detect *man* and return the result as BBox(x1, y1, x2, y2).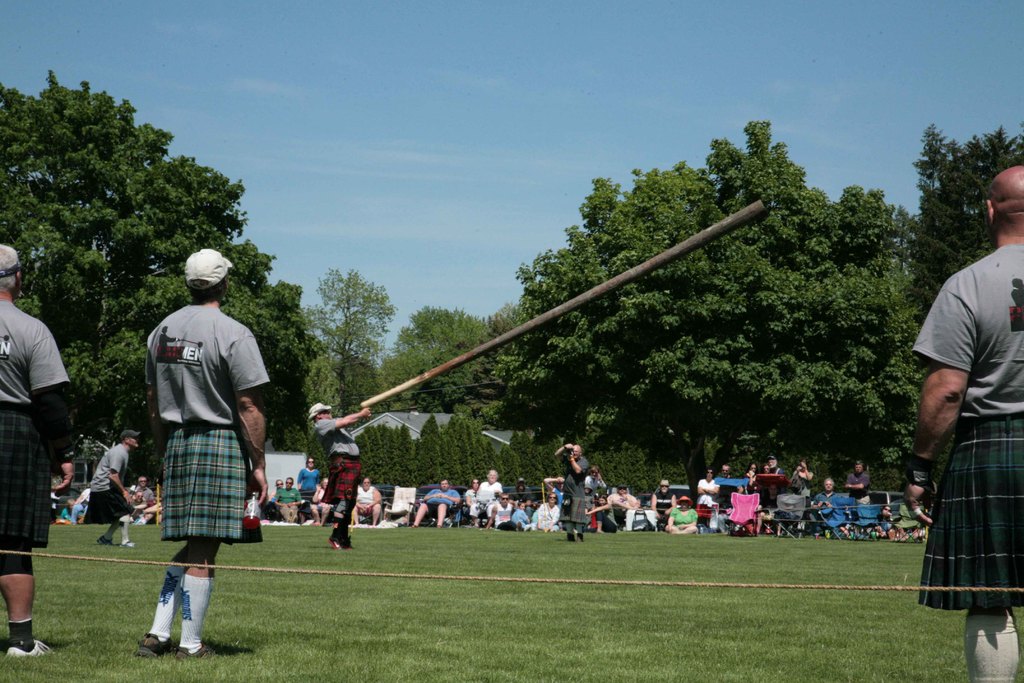
BBox(645, 477, 681, 523).
